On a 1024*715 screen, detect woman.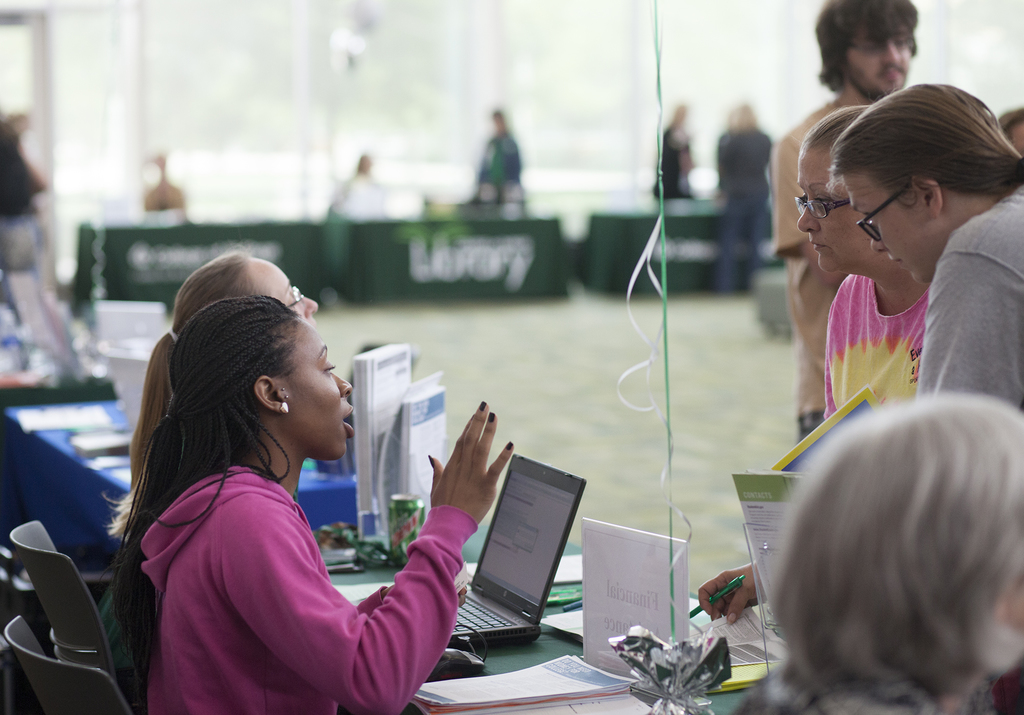
(708,100,767,300).
